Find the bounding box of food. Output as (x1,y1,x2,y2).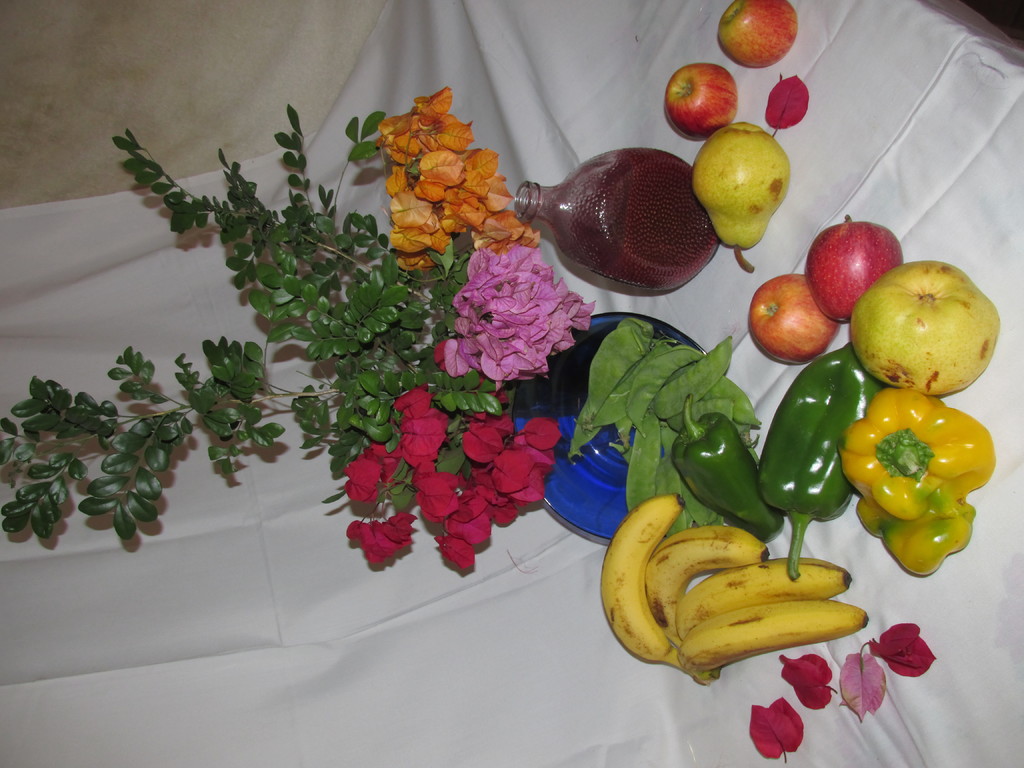
(756,345,883,580).
